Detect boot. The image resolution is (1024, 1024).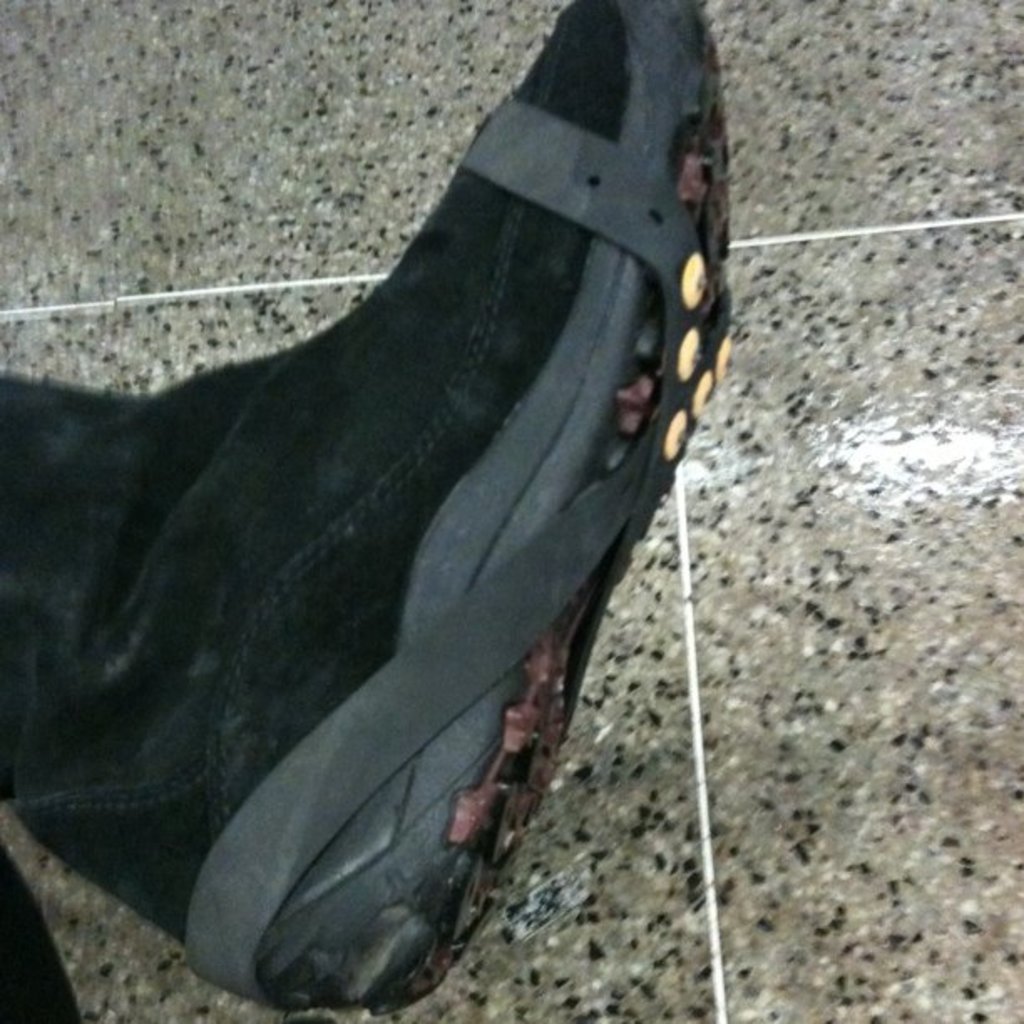
bbox=[52, 0, 743, 986].
